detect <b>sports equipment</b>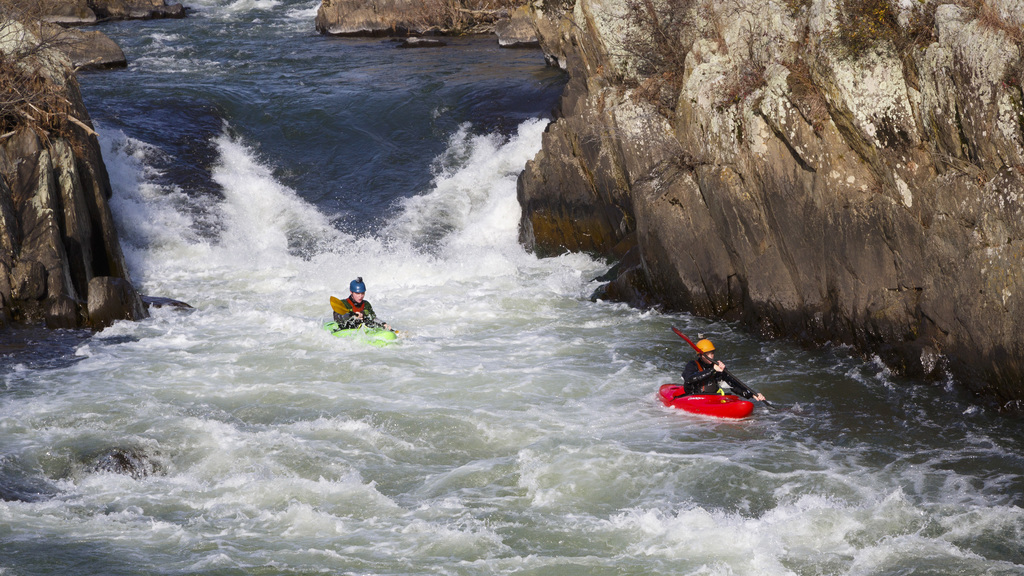
BBox(344, 273, 370, 296)
